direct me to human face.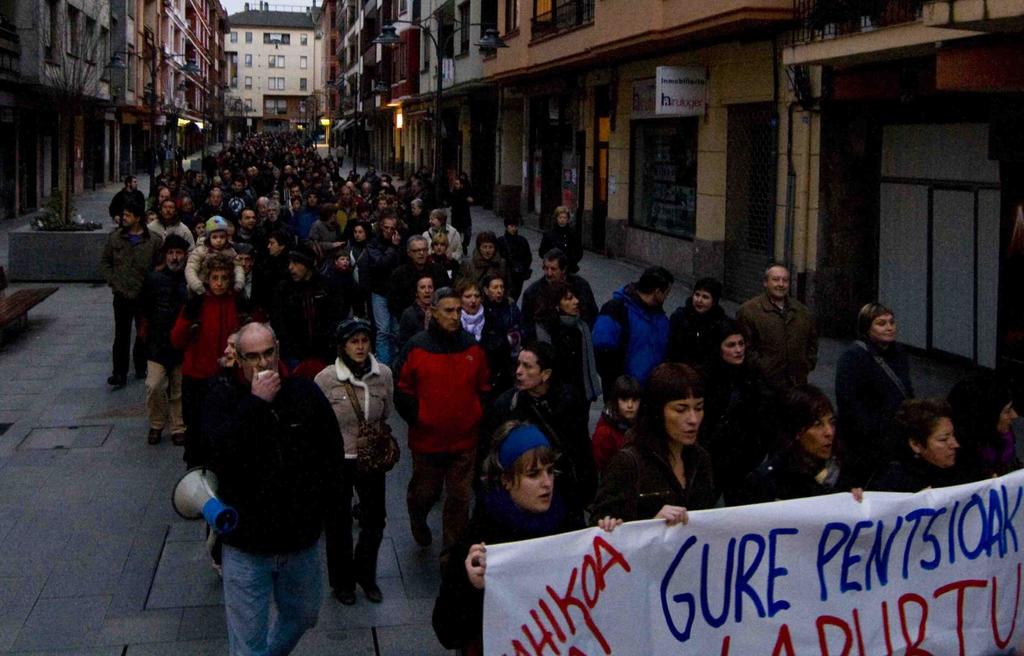
Direction: x1=207, y1=268, x2=231, y2=296.
